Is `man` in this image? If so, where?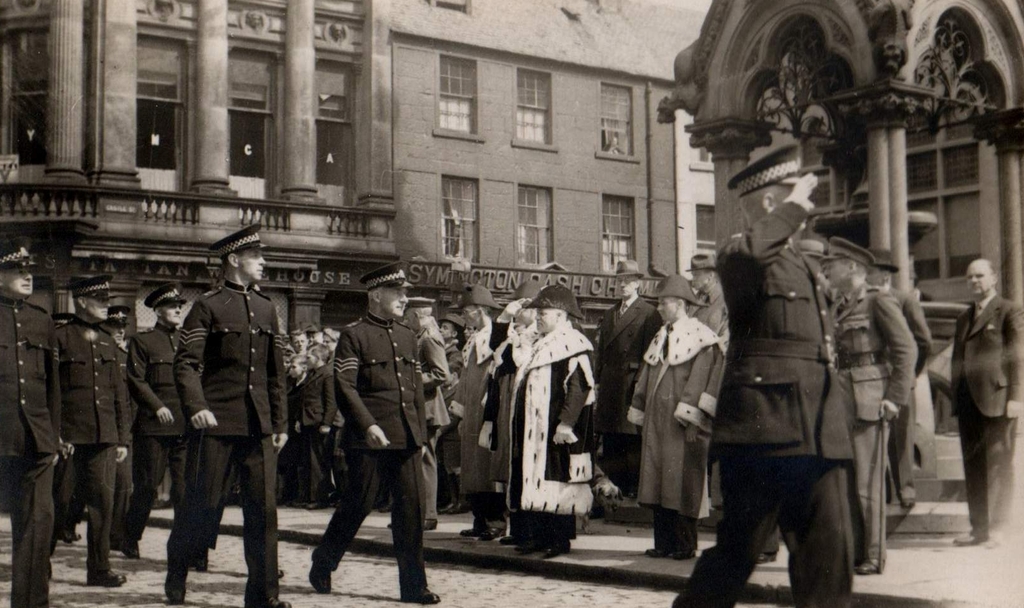
Yes, at <box>0,239,63,607</box>.
